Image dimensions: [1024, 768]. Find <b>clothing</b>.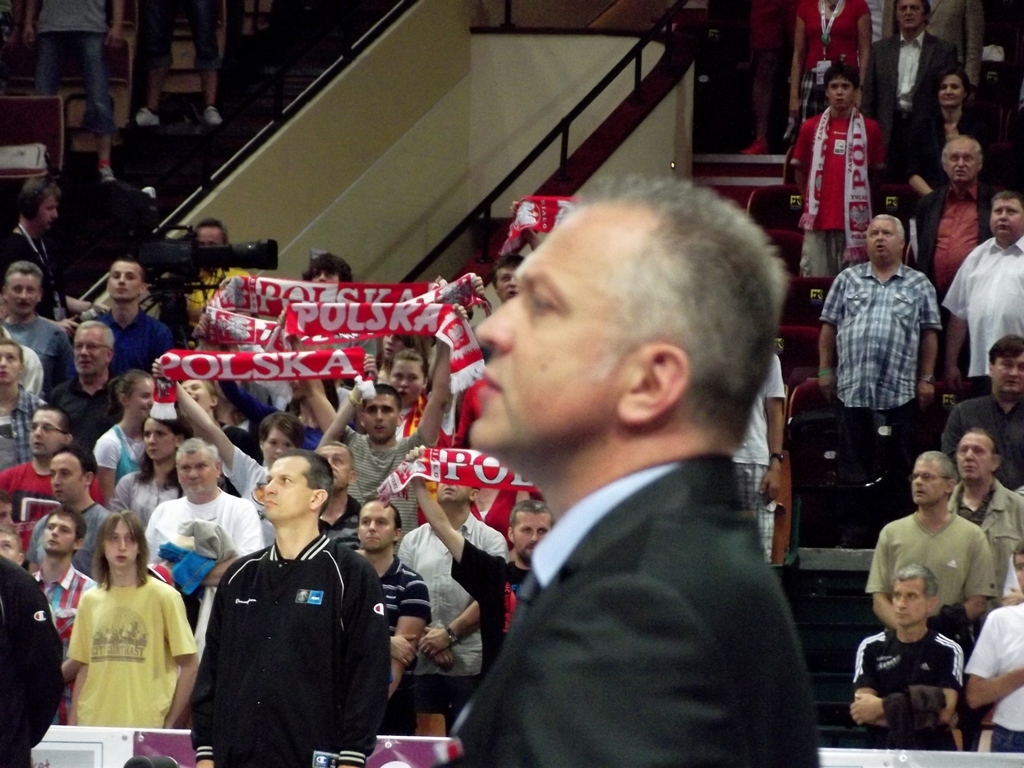
bbox(735, 352, 786, 561).
